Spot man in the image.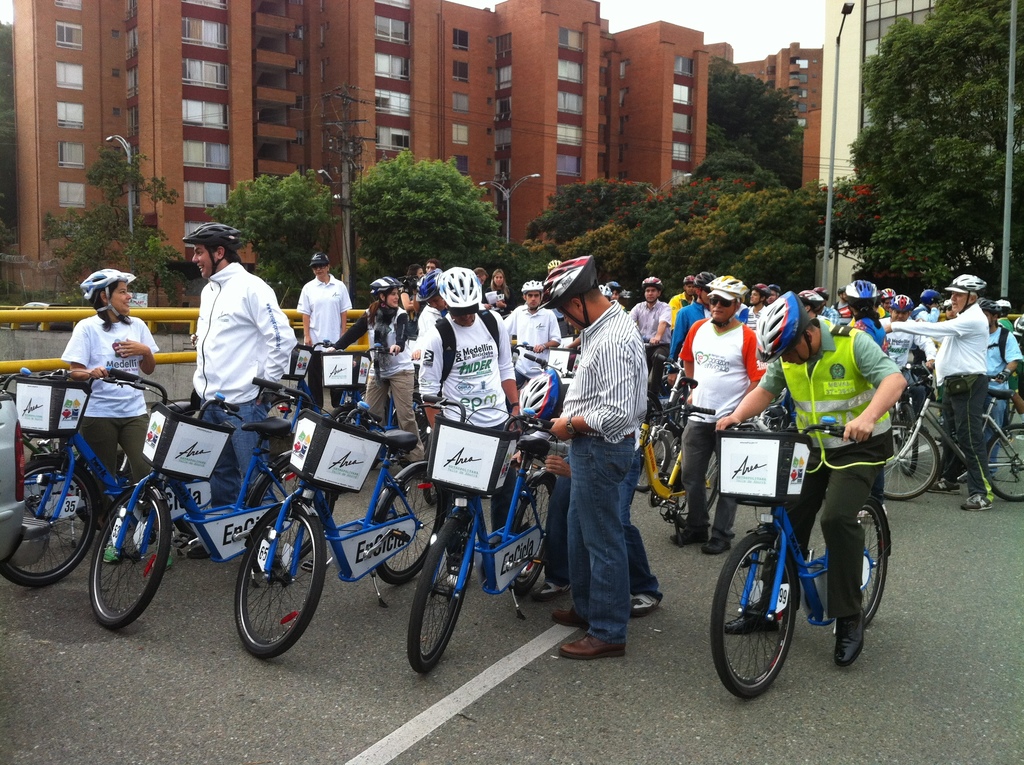
man found at box(669, 275, 770, 555).
